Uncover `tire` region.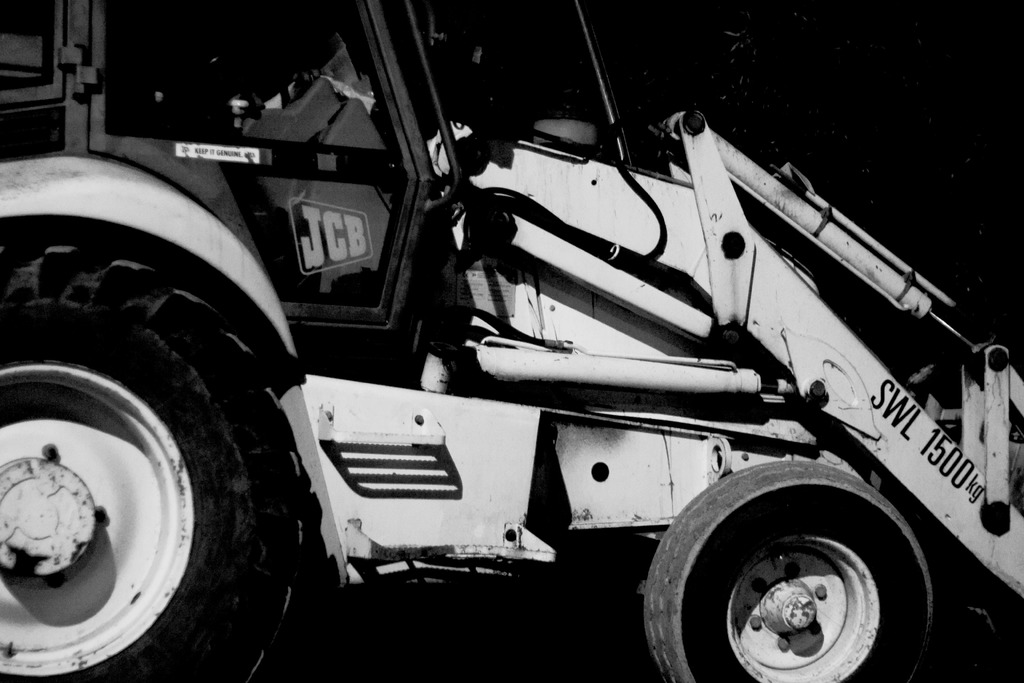
Uncovered: BBox(0, 243, 301, 682).
